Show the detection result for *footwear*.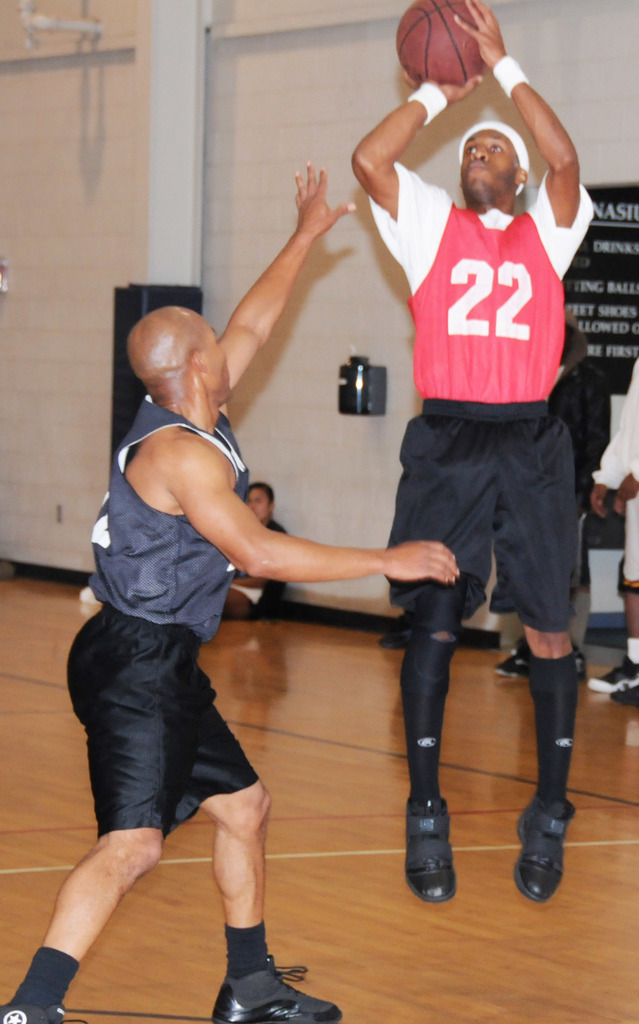
[x1=209, y1=944, x2=353, y2=1023].
